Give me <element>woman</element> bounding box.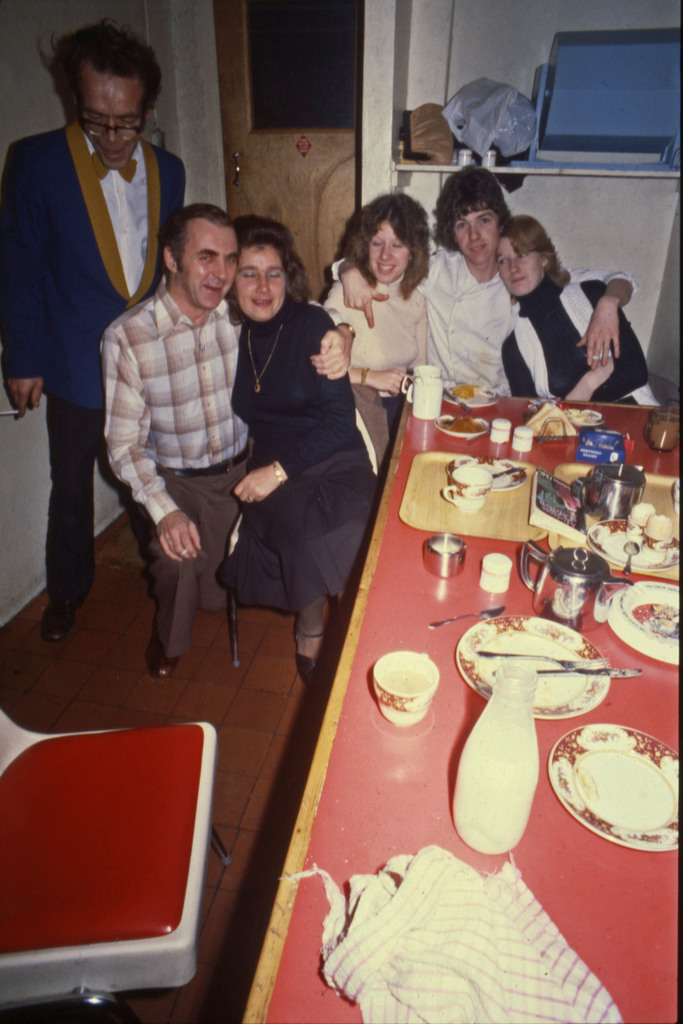
box(488, 214, 664, 415).
